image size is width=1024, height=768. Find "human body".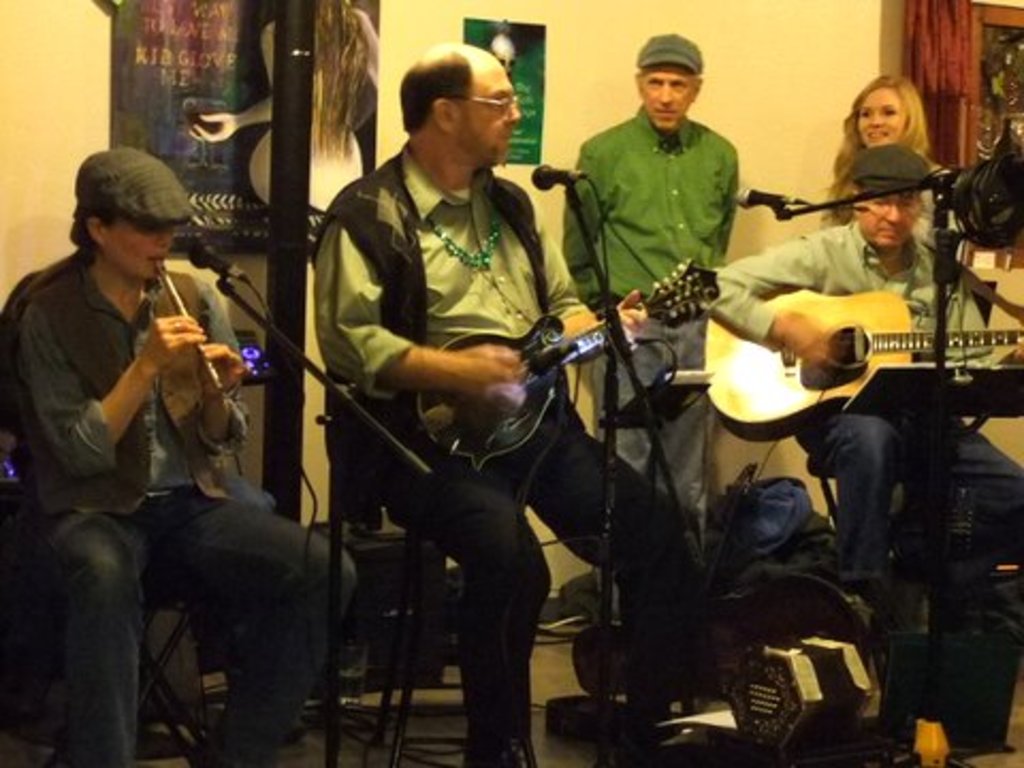
l=821, t=77, r=966, b=243.
